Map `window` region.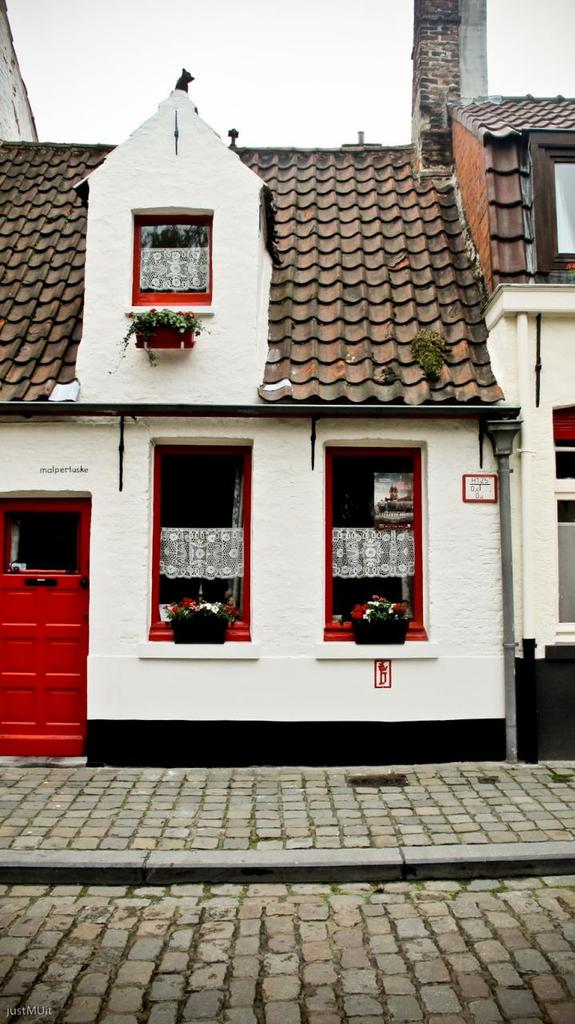
Mapped to 141/439/250/649.
